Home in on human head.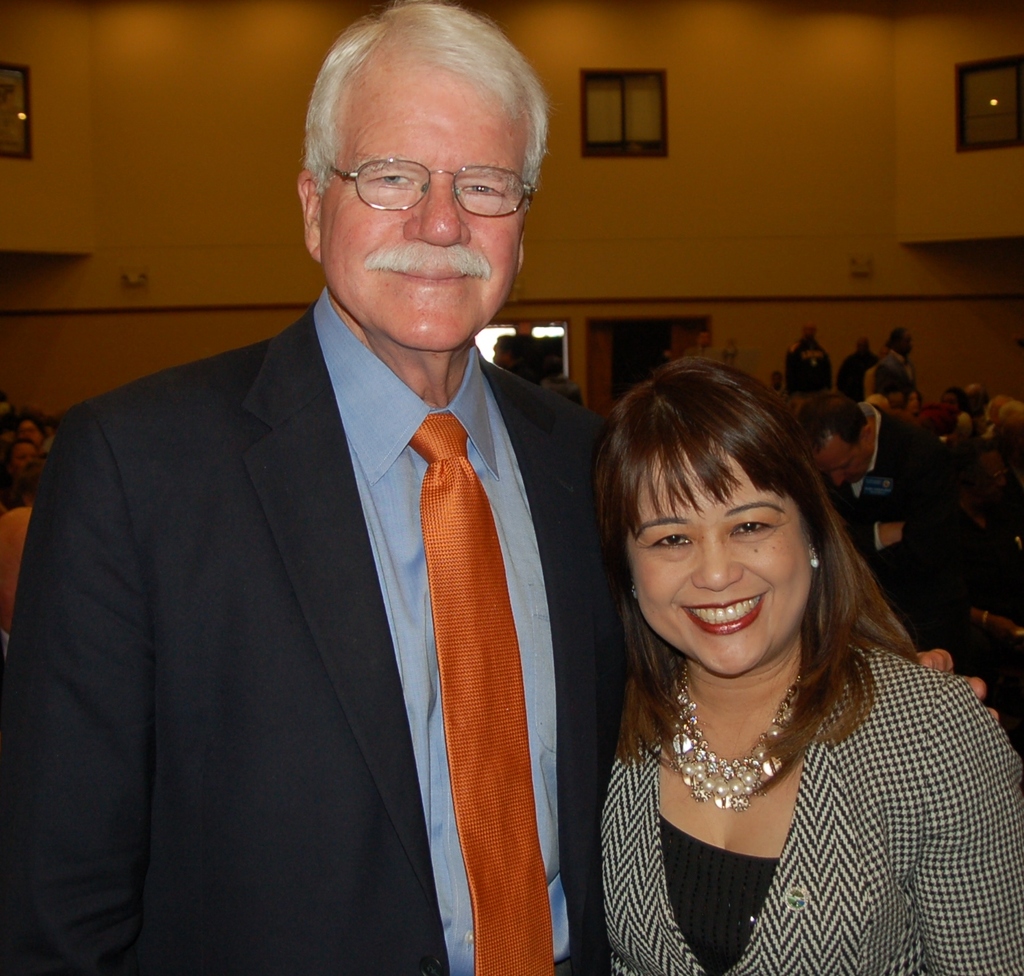
Homed in at [left=7, top=436, right=33, bottom=490].
